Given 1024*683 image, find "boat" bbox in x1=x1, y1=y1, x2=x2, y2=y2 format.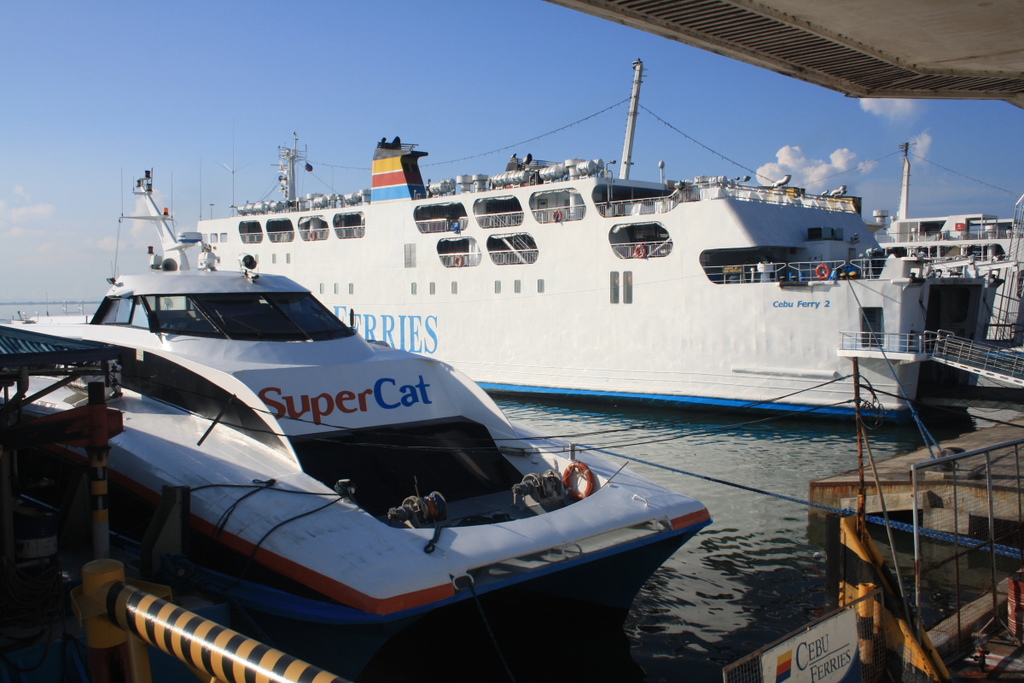
x1=875, y1=143, x2=1021, y2=344.
